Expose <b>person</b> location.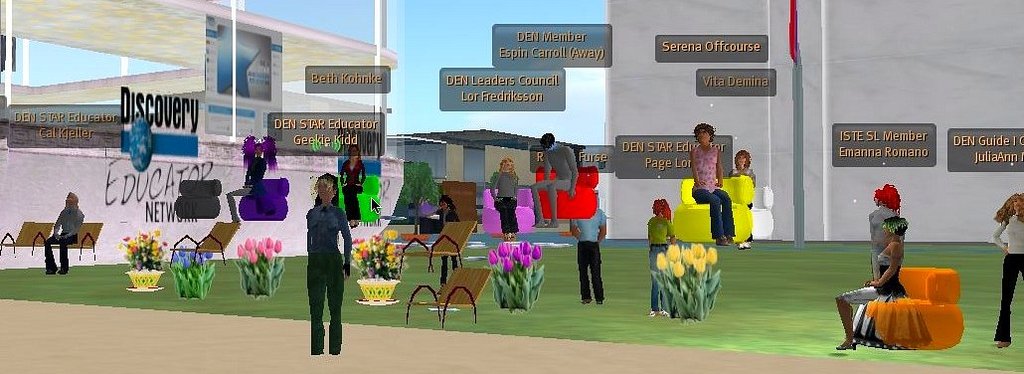
Exposed at bbox=(43, 191, 87, 277).
